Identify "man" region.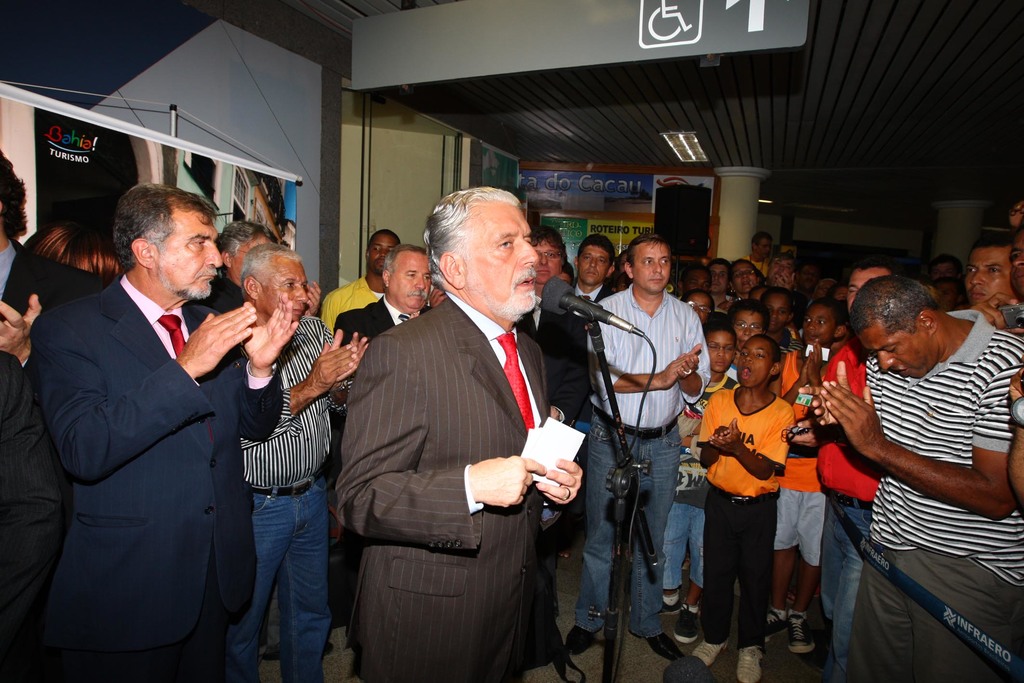
Region: rect(520, 232, 567, 632).
